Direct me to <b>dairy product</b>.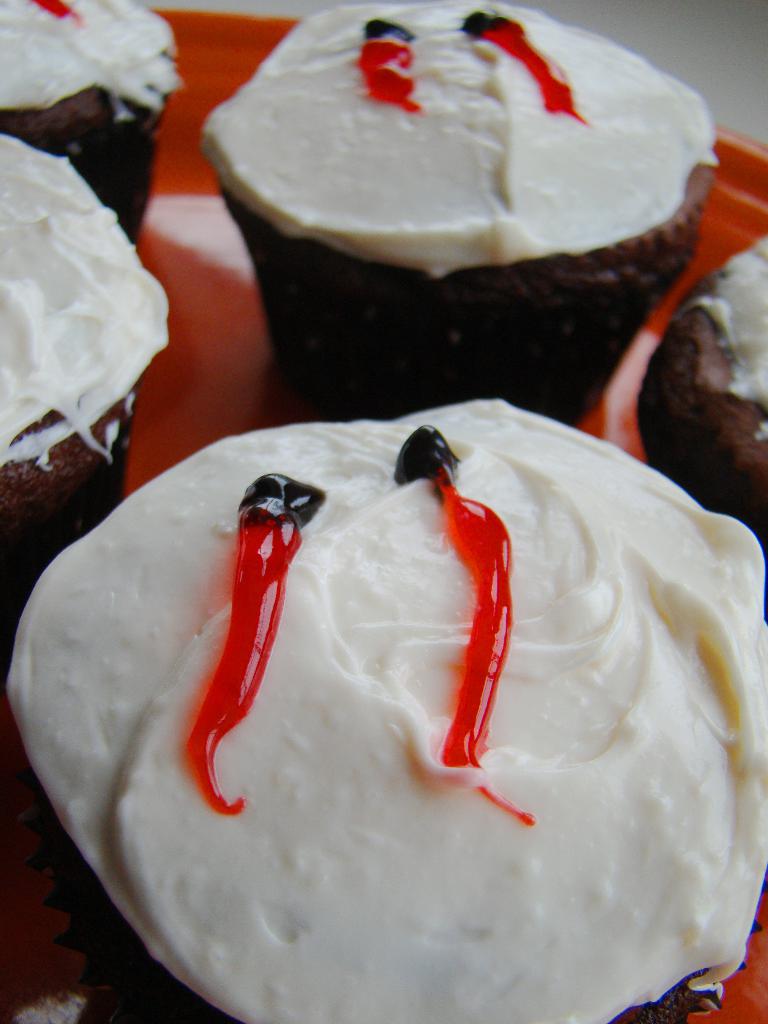
Direction: <region>0, 0, 168, 234</region>.
